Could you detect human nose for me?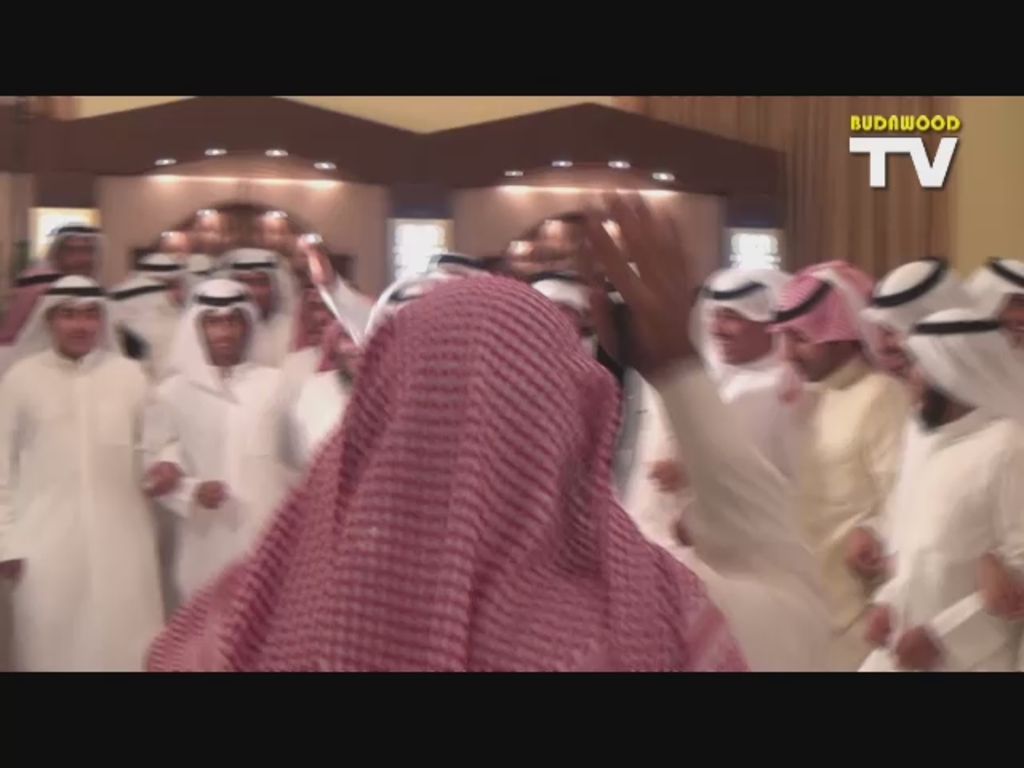
Detection result: rect(710, 318, 722, 336).
